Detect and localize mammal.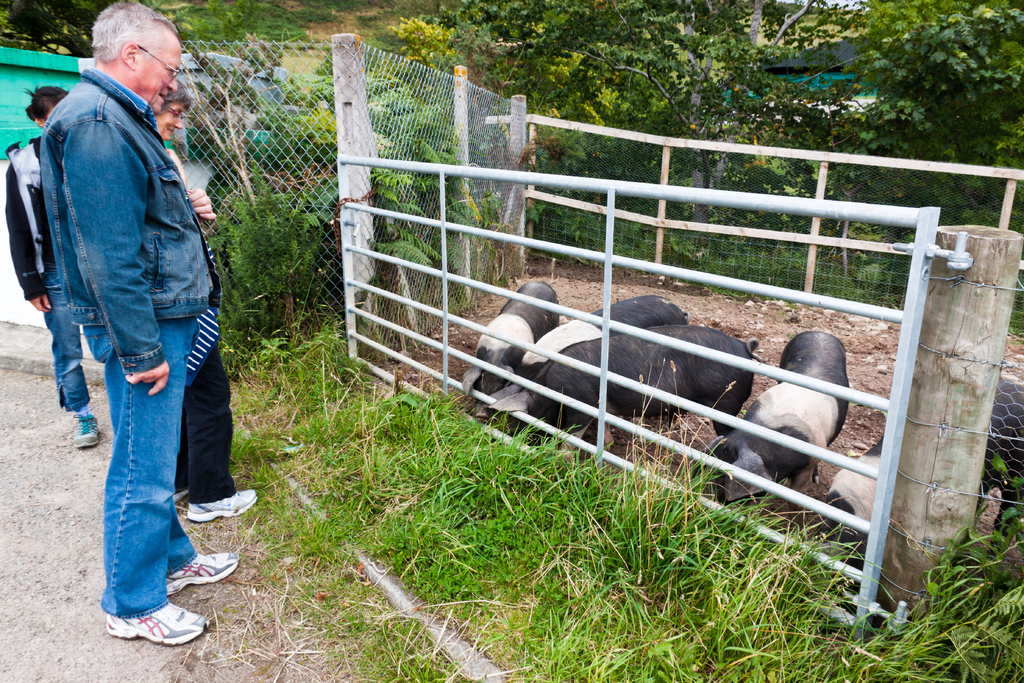
Localized at 484,290,687,451.
